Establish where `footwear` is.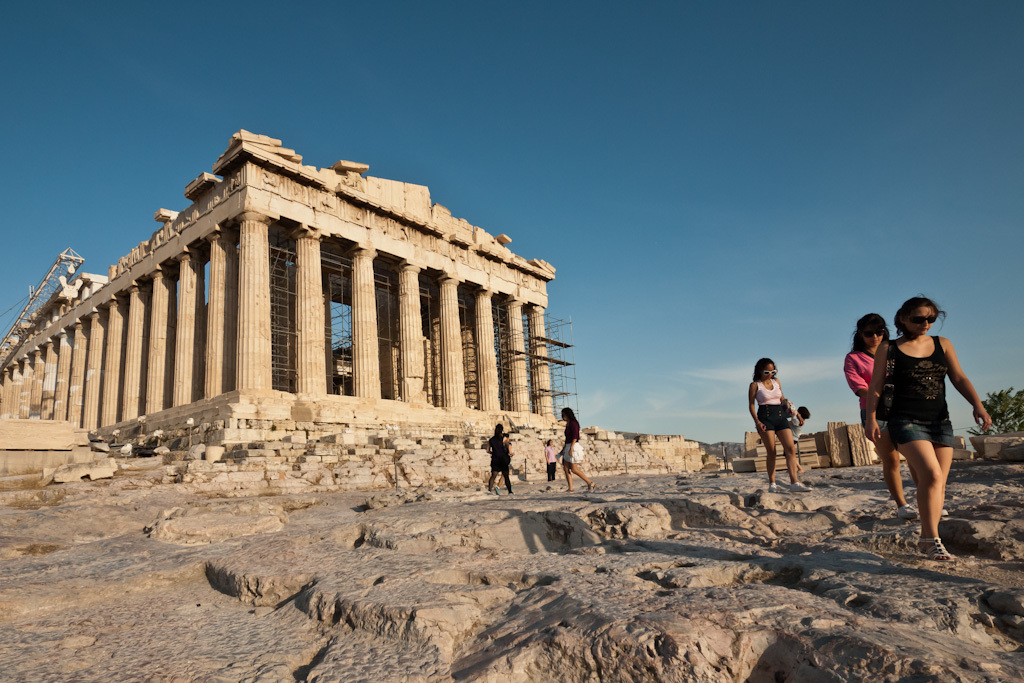
Established at crop(894, 494, 924, 522).
